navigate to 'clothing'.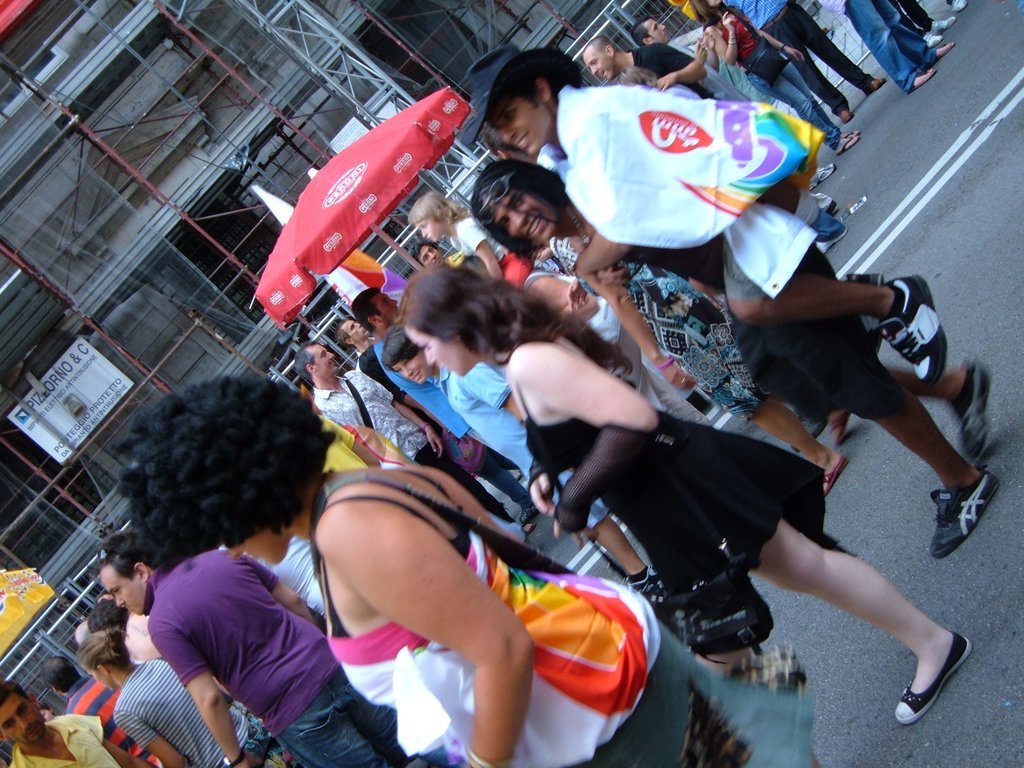
Navigation target: 142/543/413/767.
